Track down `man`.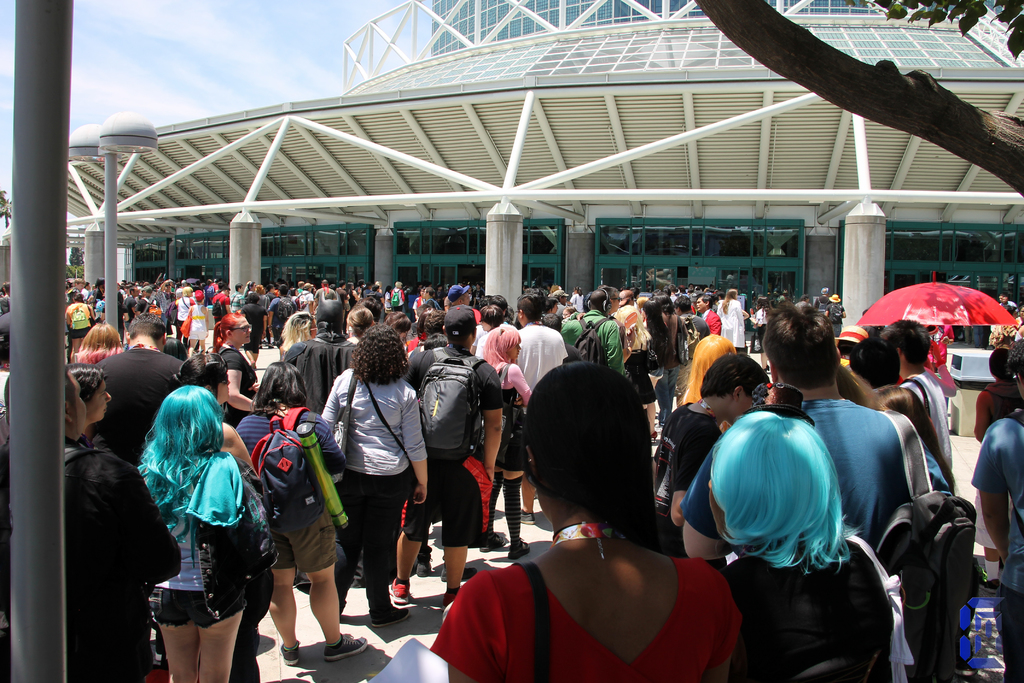
Tracked to (844,327,924,432).
